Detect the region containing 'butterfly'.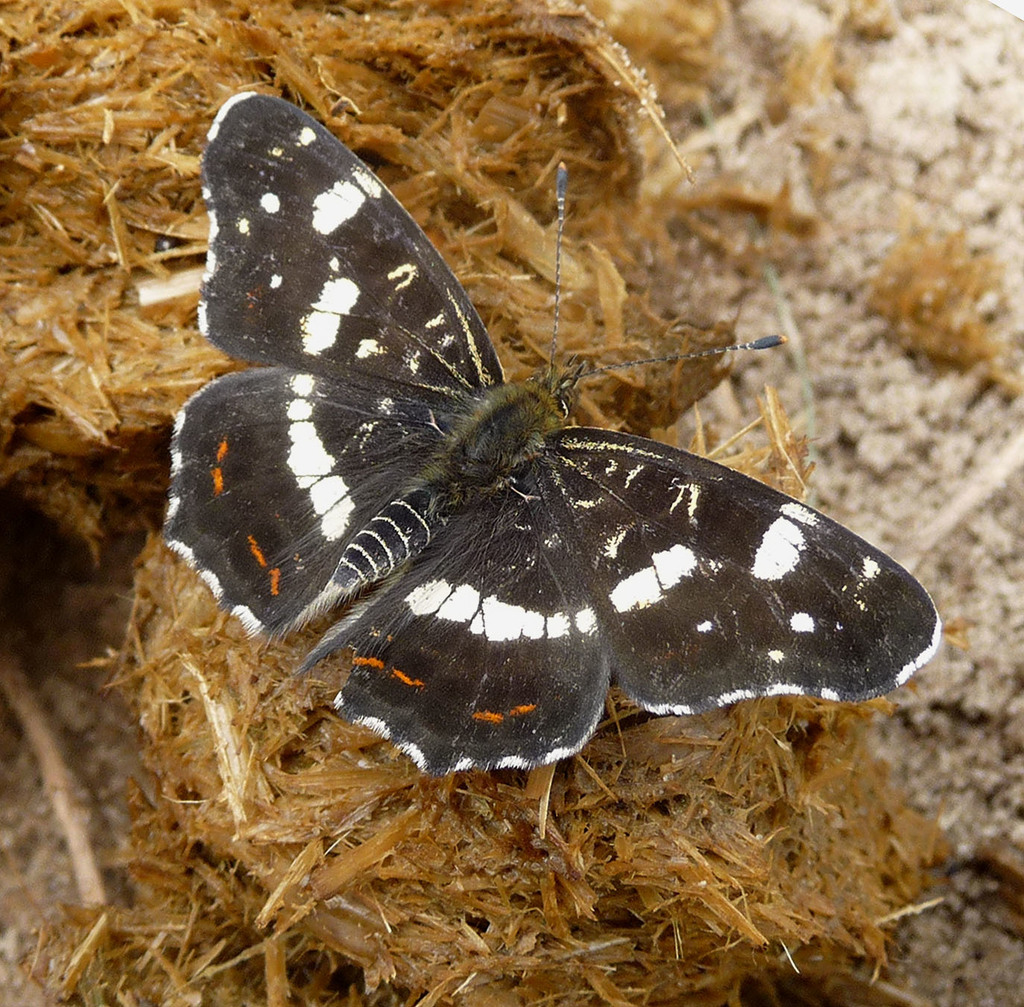
{"x1": 165, "y1": 98, "x2": 920, "y2": 792}.
